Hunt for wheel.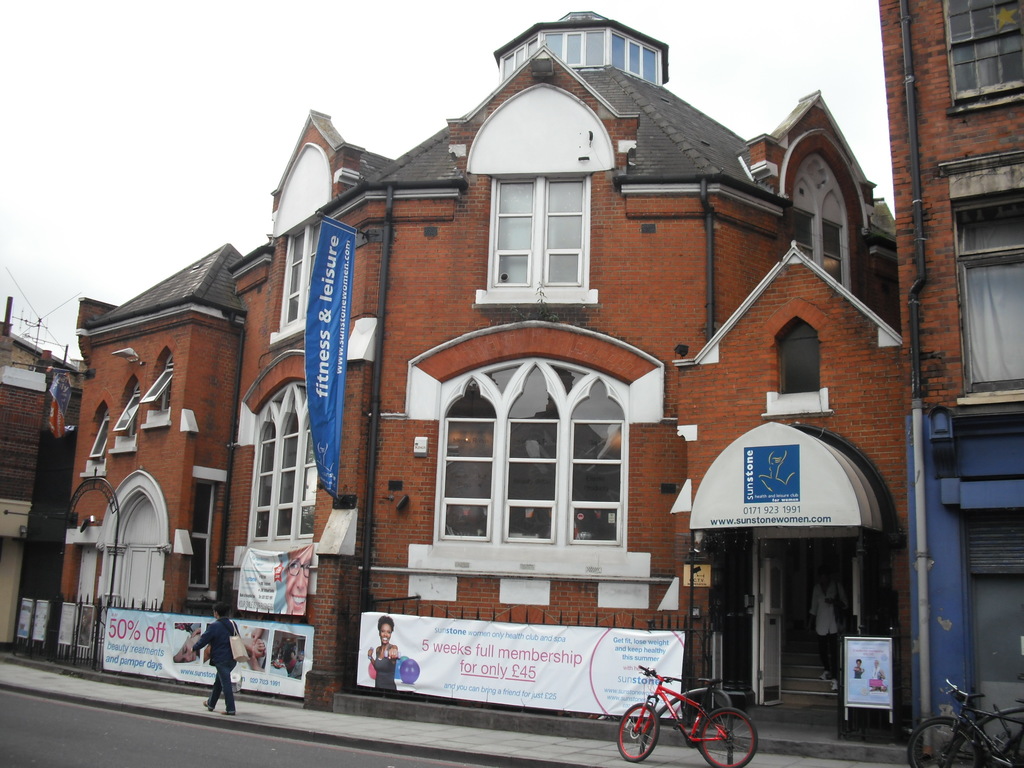
Hunted down at box=[700, 708, 758, 767].
